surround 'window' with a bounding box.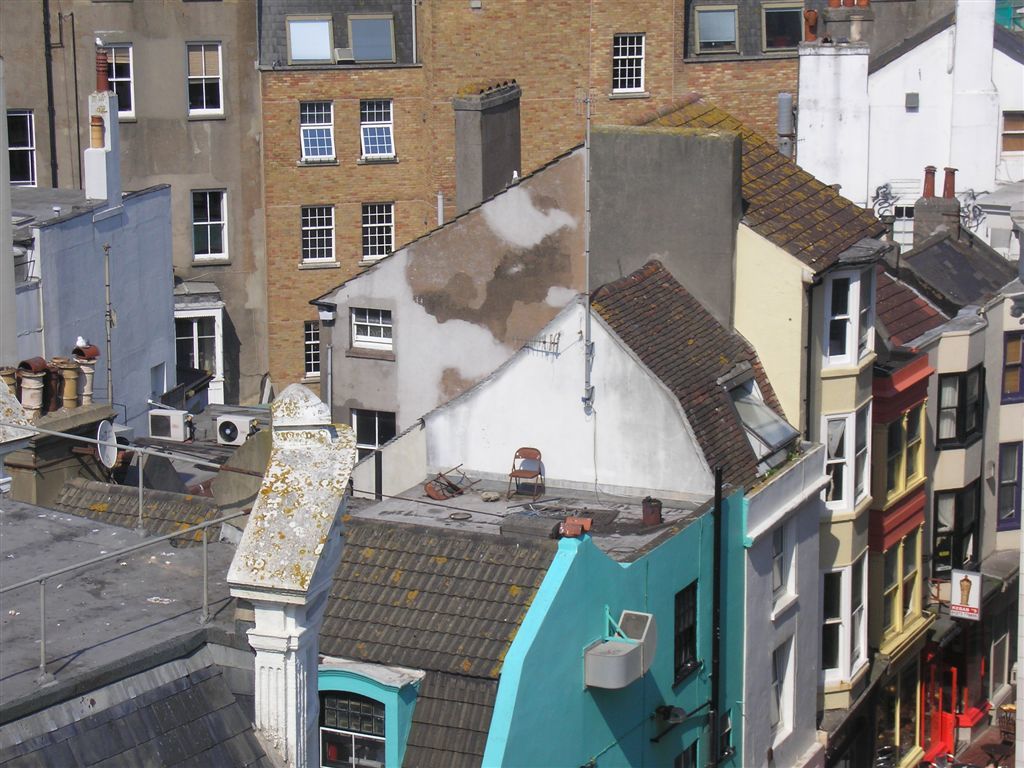
810 554 870 684.
